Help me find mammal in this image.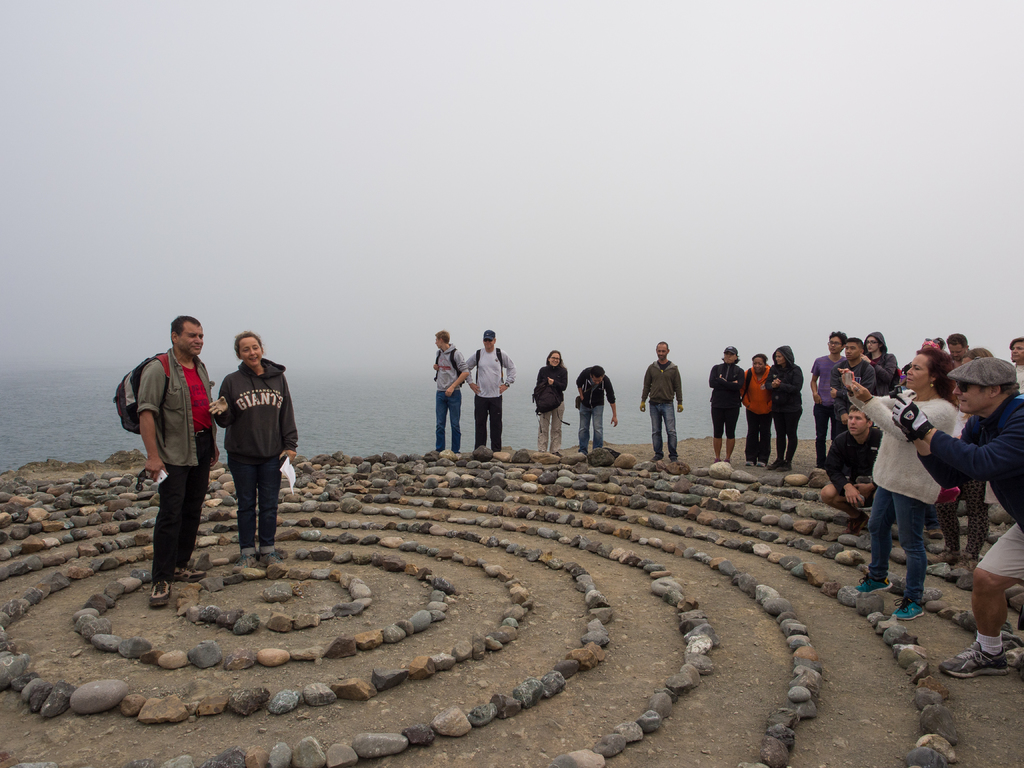
Found it: 927/342/995/573.
